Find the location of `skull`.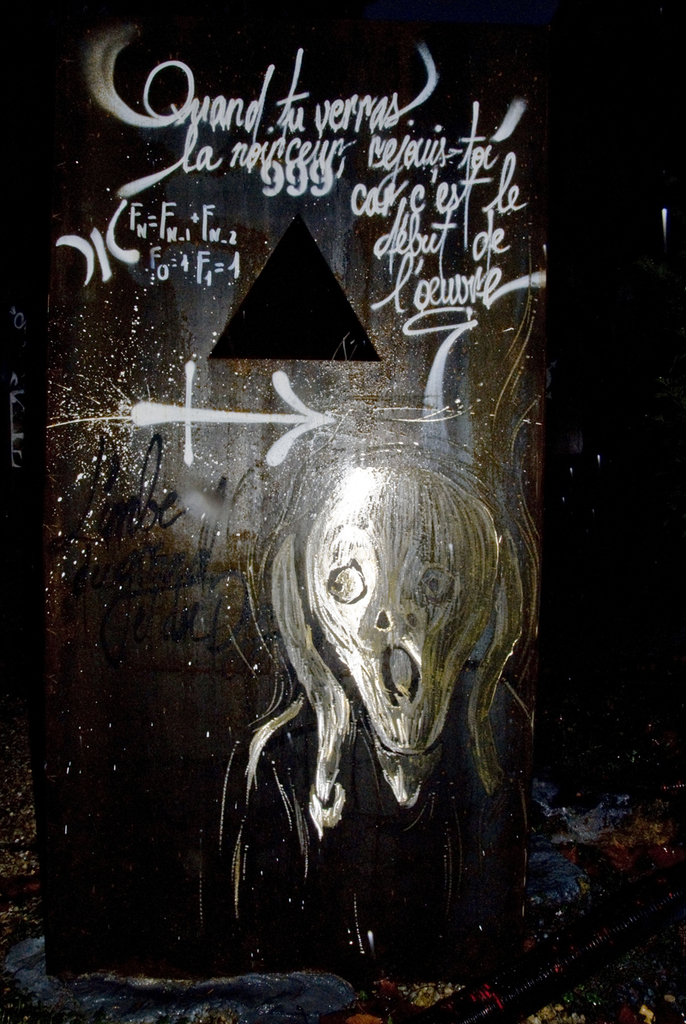
Location: [301,459,513,805].
